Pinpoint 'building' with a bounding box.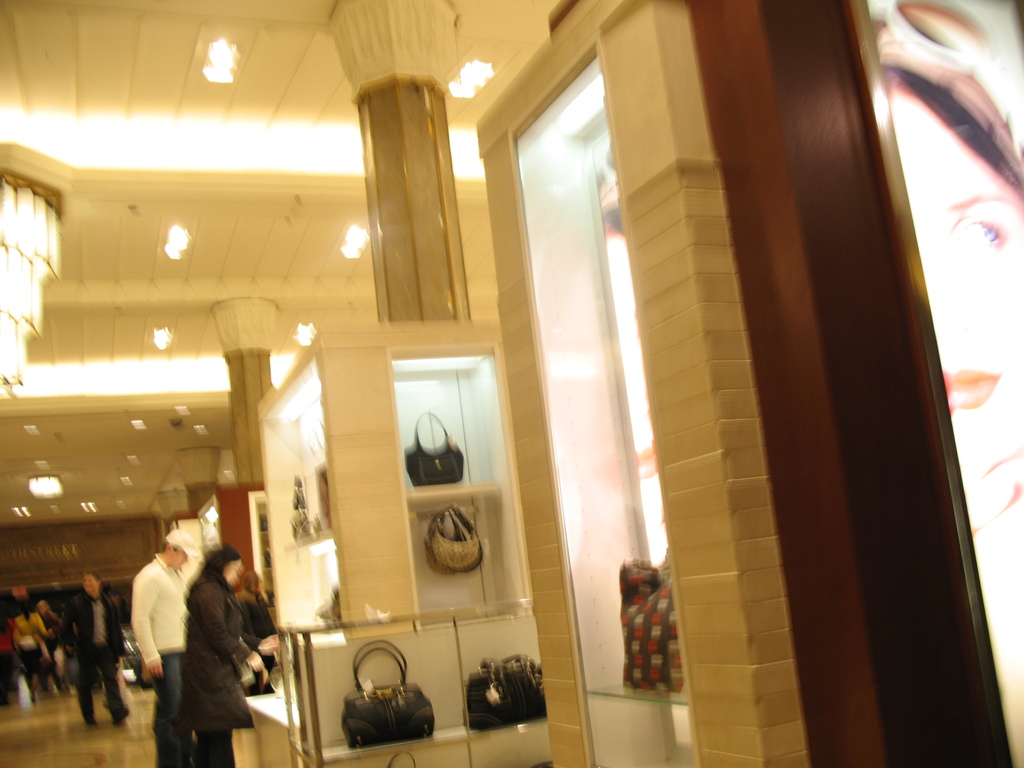
bbox=(0, 0, 1023, 767).
